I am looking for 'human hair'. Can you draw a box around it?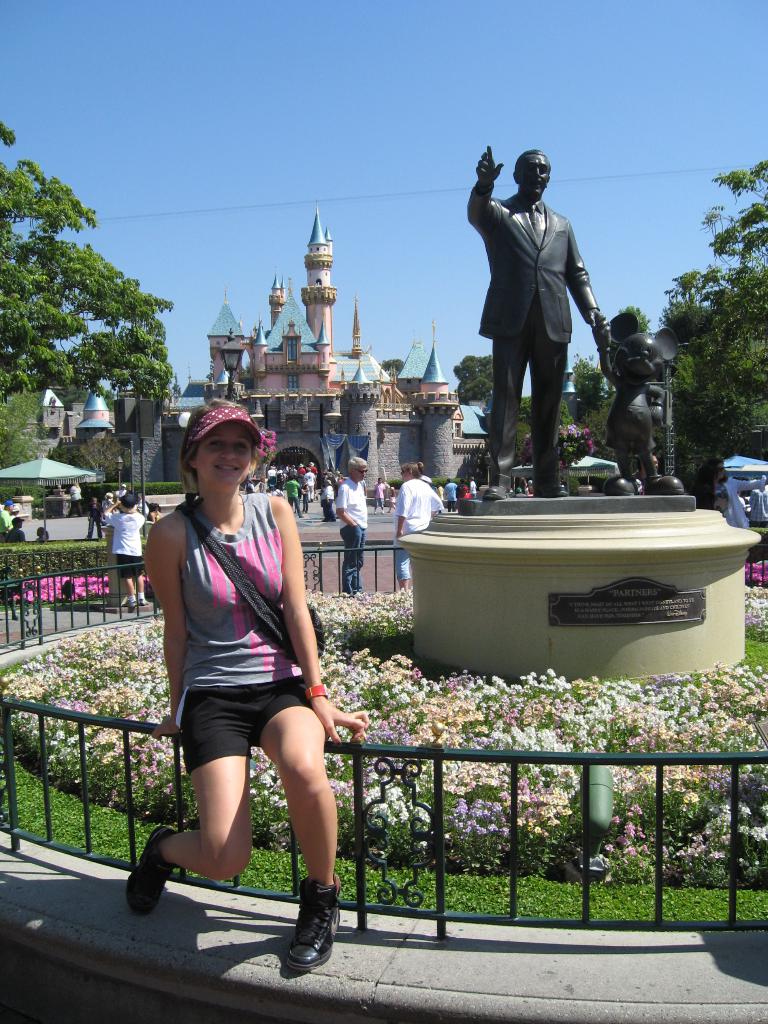
Sure, the bounding box is bbox=(13, 521, 20, 529).
